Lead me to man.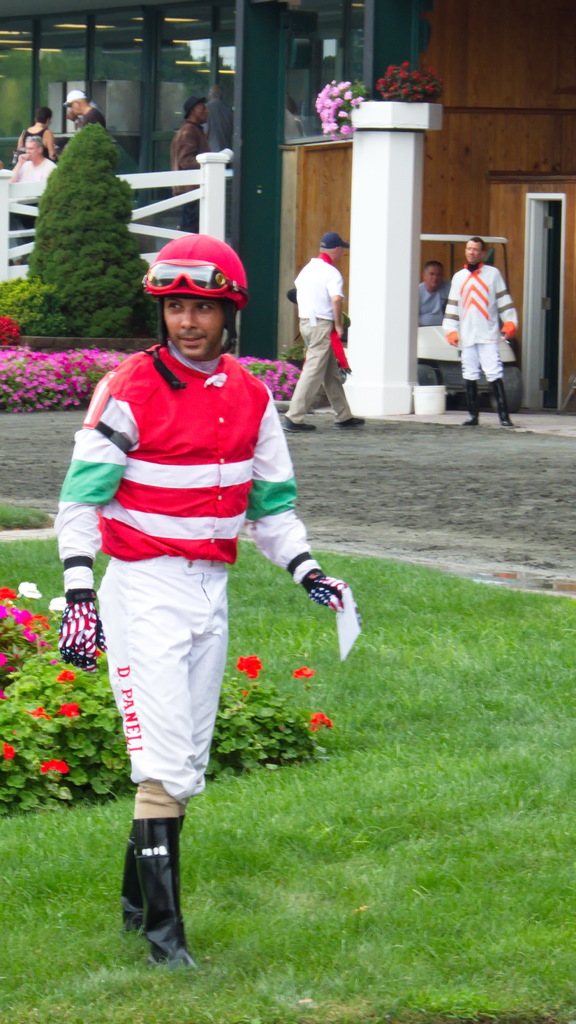
Lead to 420:261:451:326.
